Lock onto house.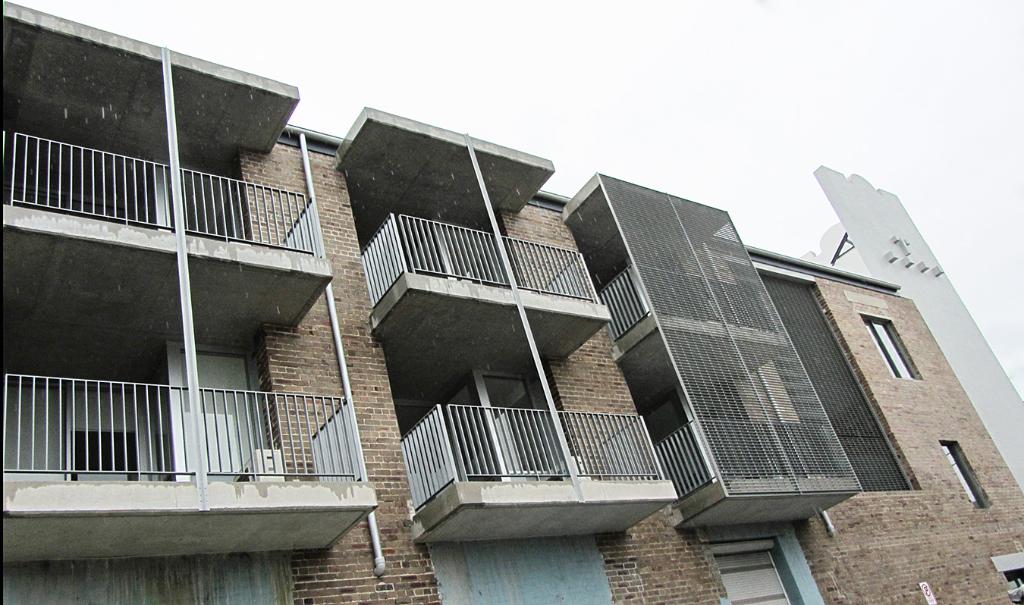
Locked: bbox=[0, 0, 441, 604].
